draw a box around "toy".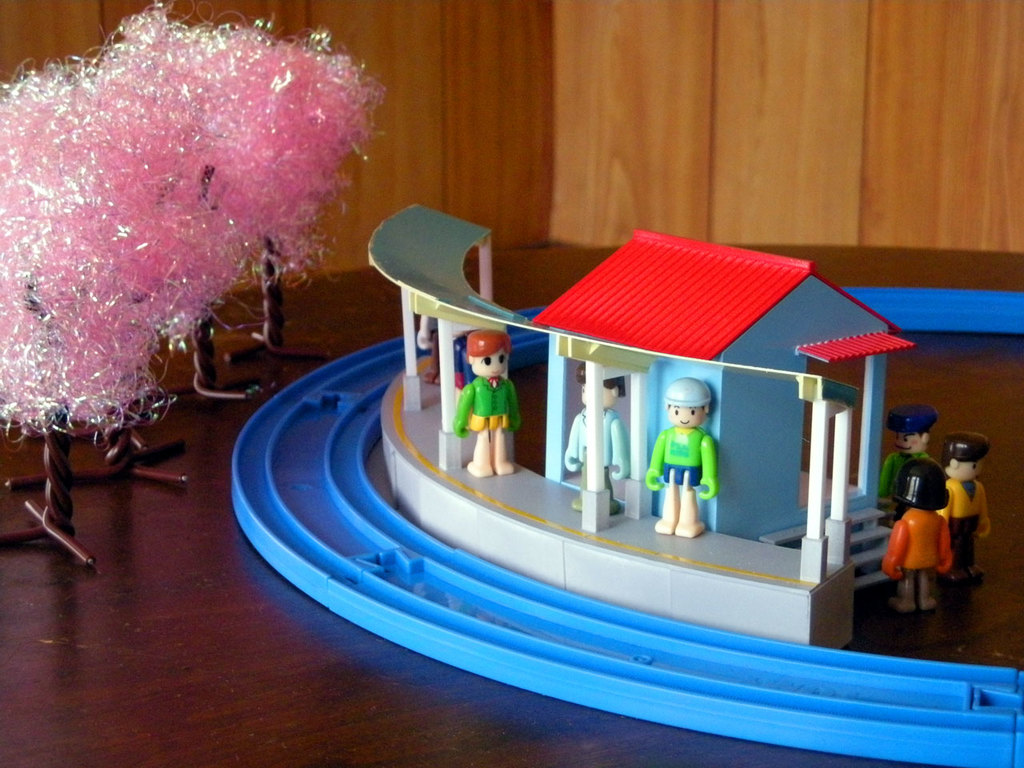
[388,190,904,664].
